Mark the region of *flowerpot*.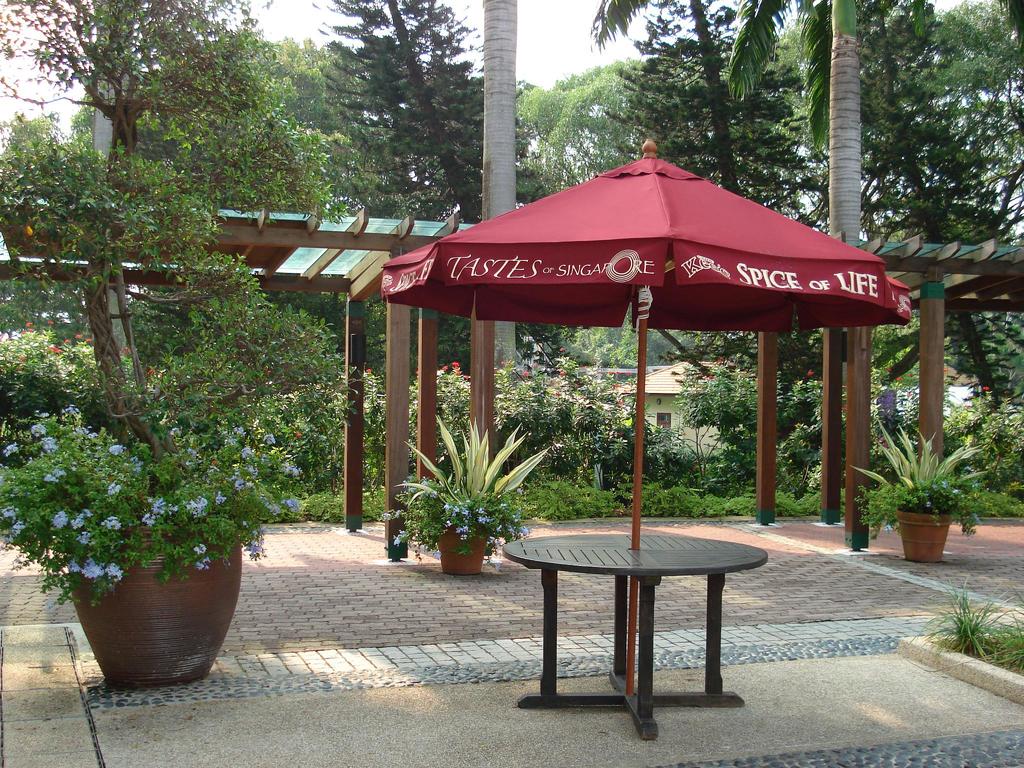
Region: {"left": 891, "top": 505, "right": 953, "bottom": 558}.
